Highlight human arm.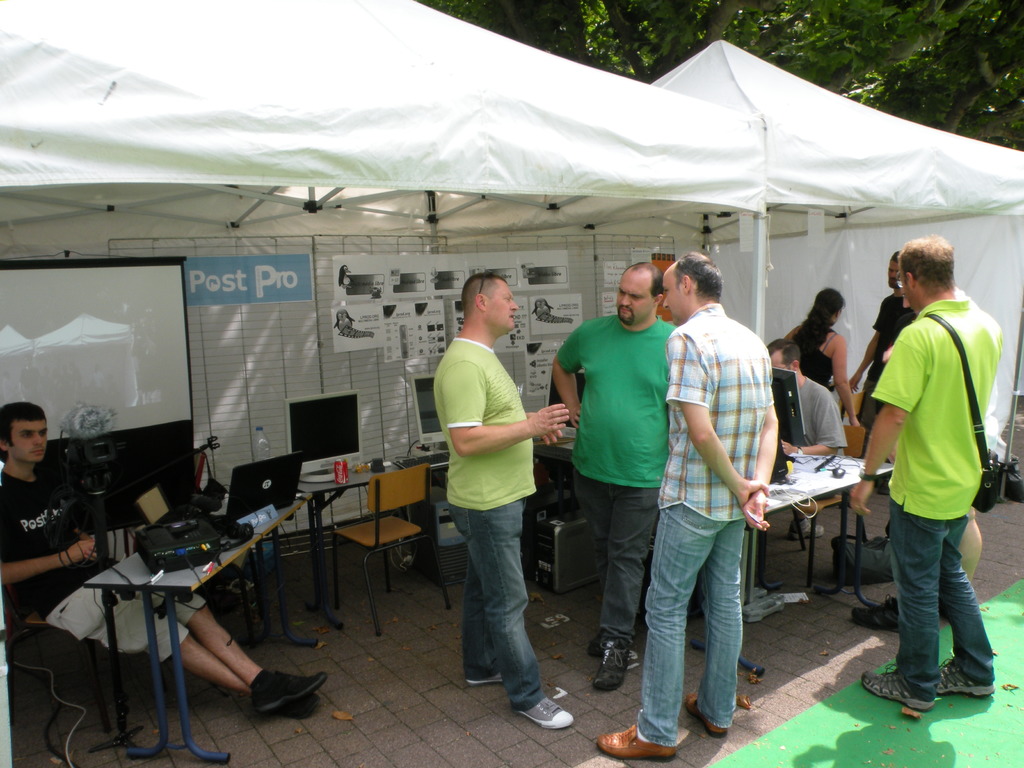
Highlighted region: crop(742, 358, 787, 538).
